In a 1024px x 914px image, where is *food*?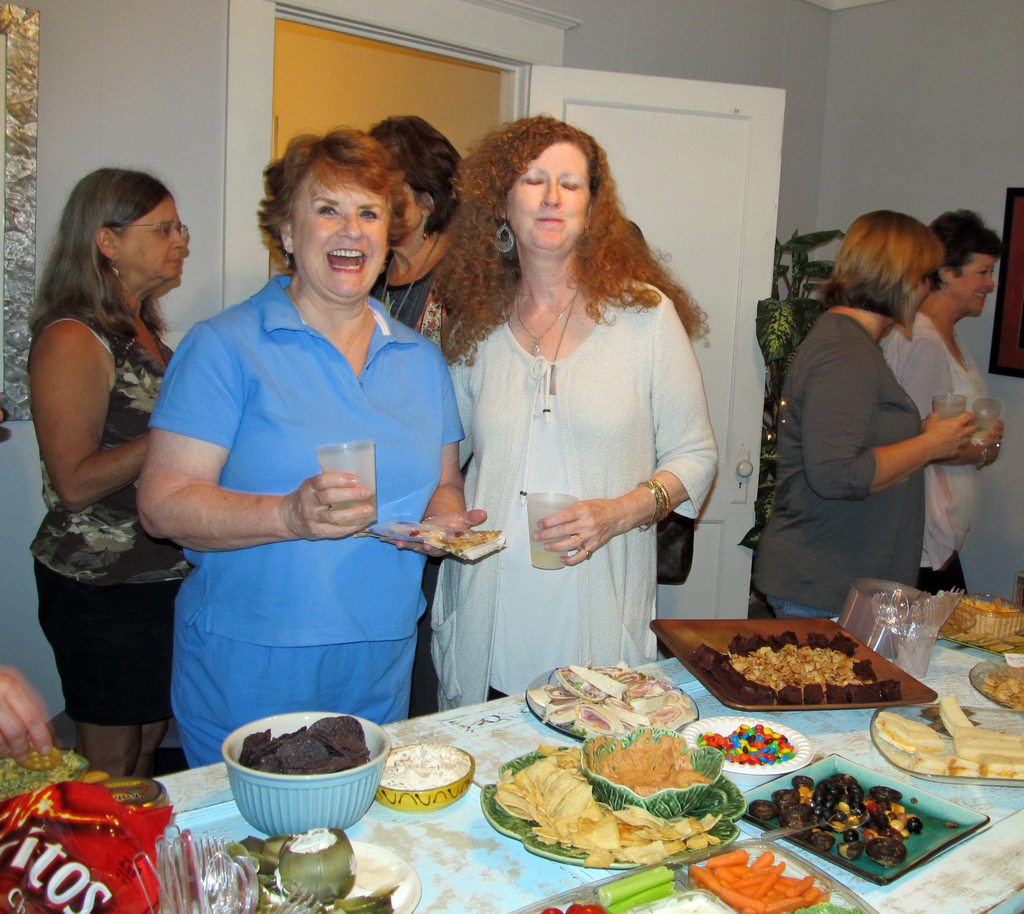
detection(936, 695, 973, 737).
